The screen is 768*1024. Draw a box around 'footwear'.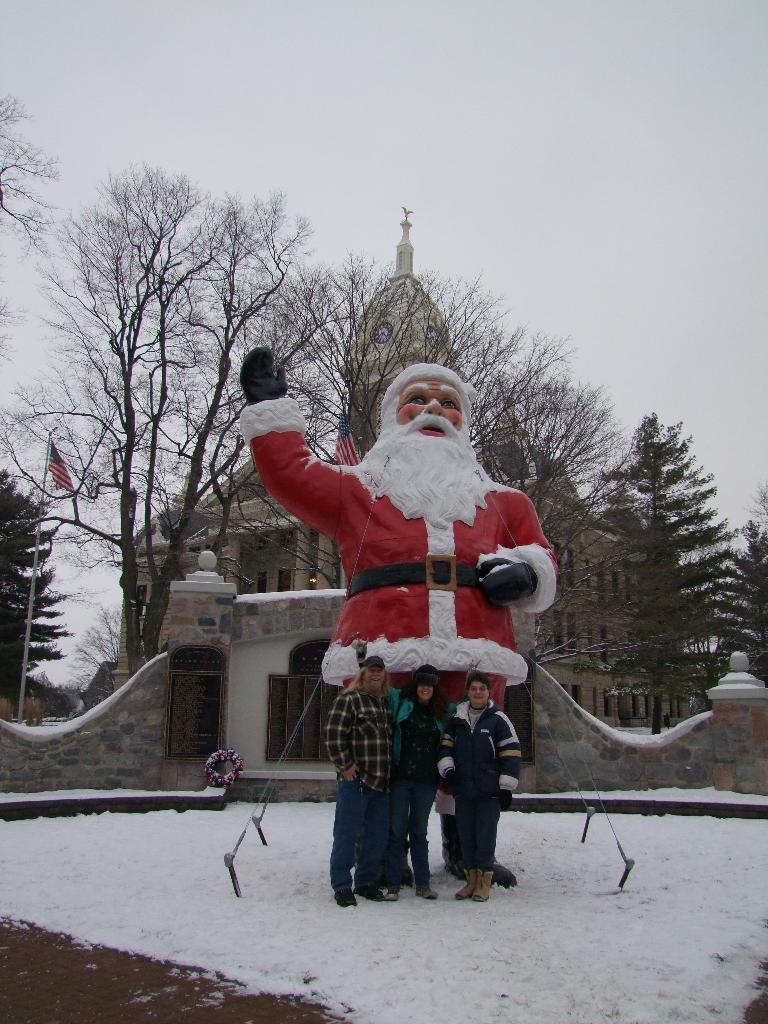
(left=471, top=874, right=495, bottom=903).
